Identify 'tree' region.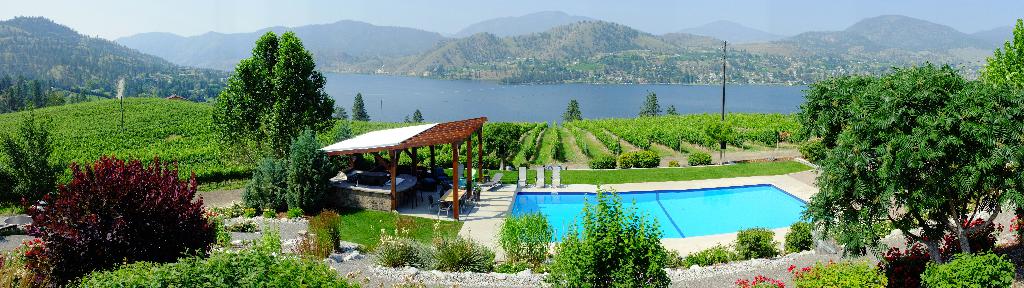
Region: x1=17, y1=151, x2=221, y2=287.
